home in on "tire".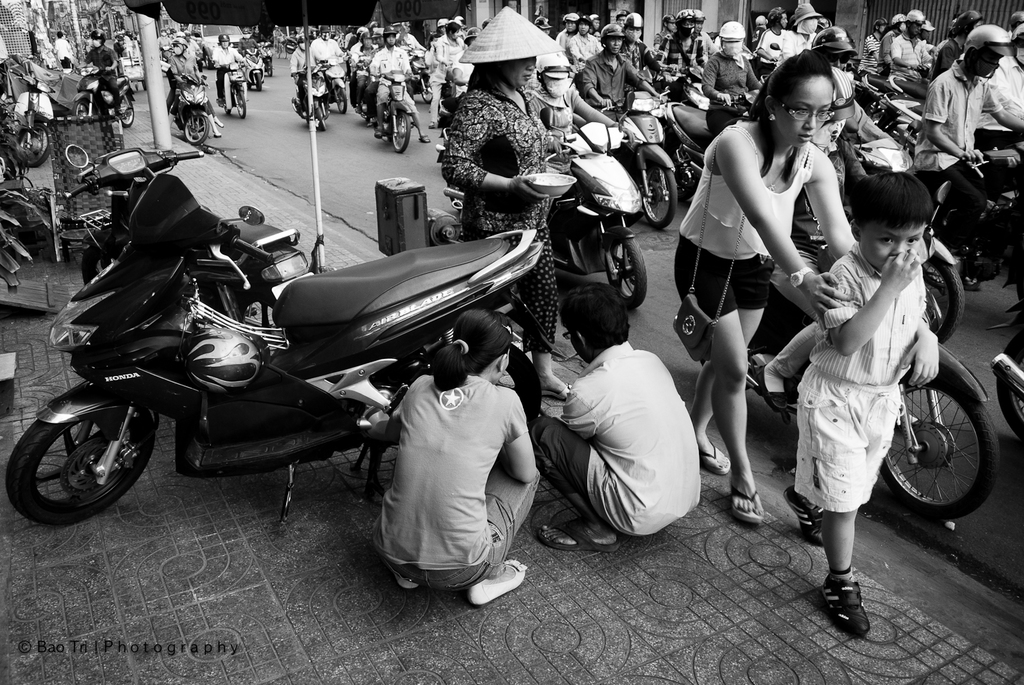
Homed in at 253/68/267/100.
